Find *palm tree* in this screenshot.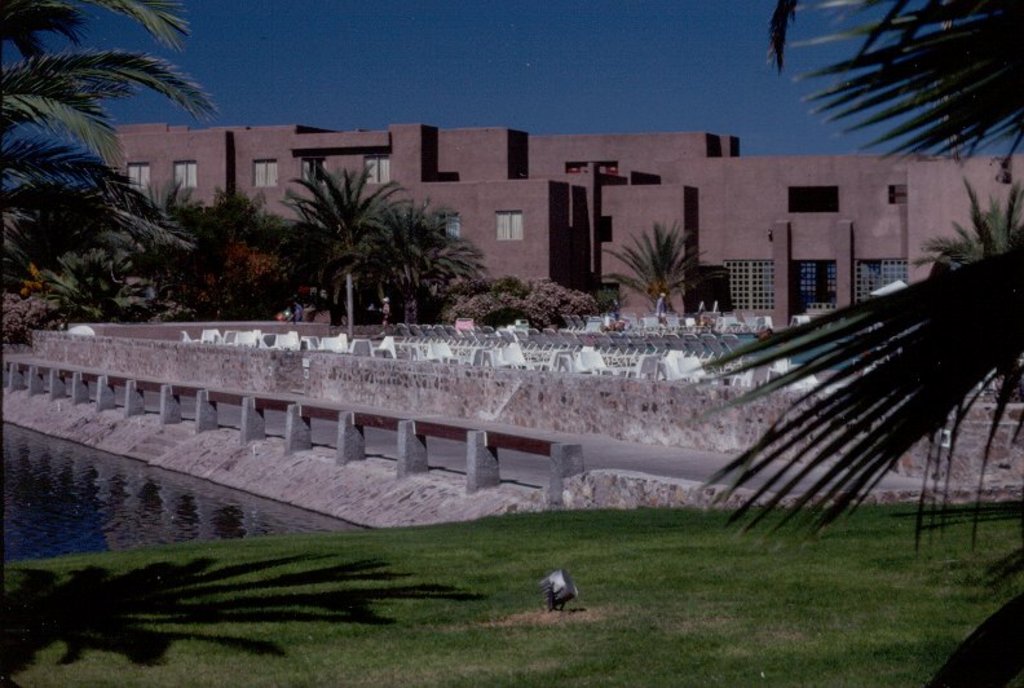
The bounding box for *palm tree* is [910, 197, 1023, 349].
